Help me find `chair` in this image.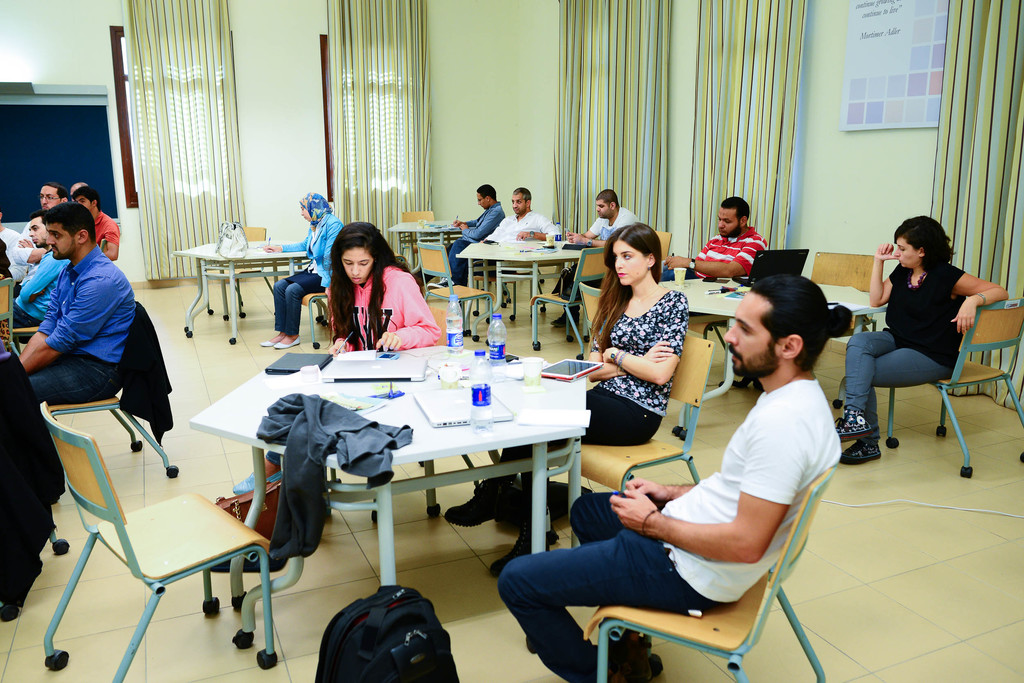
Found it: pyautogui.locateOnScreen(888, 297, 1023, 479).
